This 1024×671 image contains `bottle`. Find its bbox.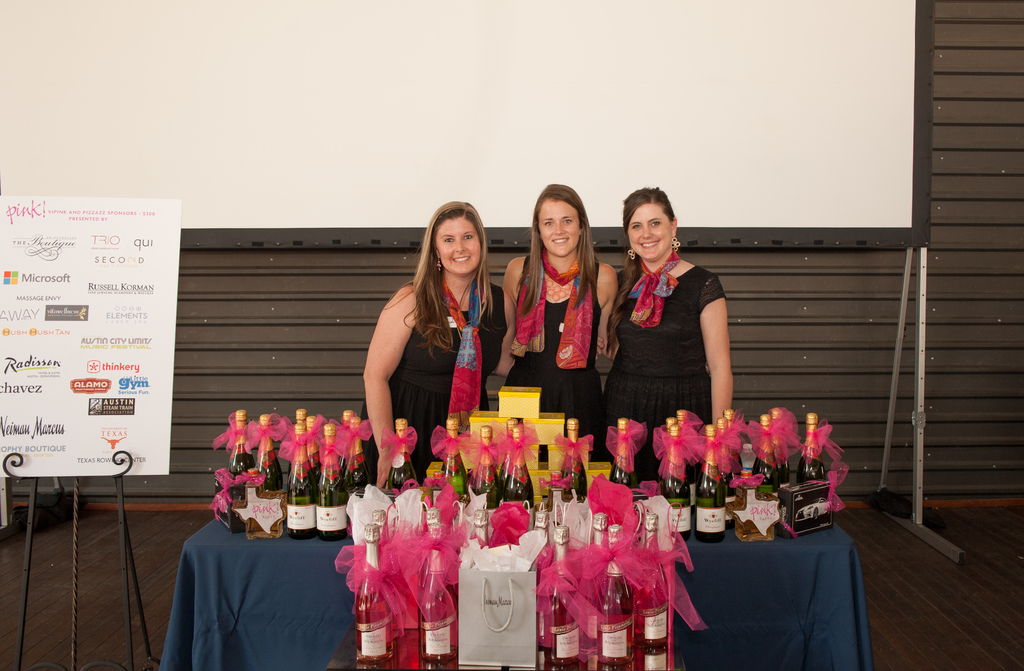
pyautogui.locateOnScreen(500, 416, 516, 487).
